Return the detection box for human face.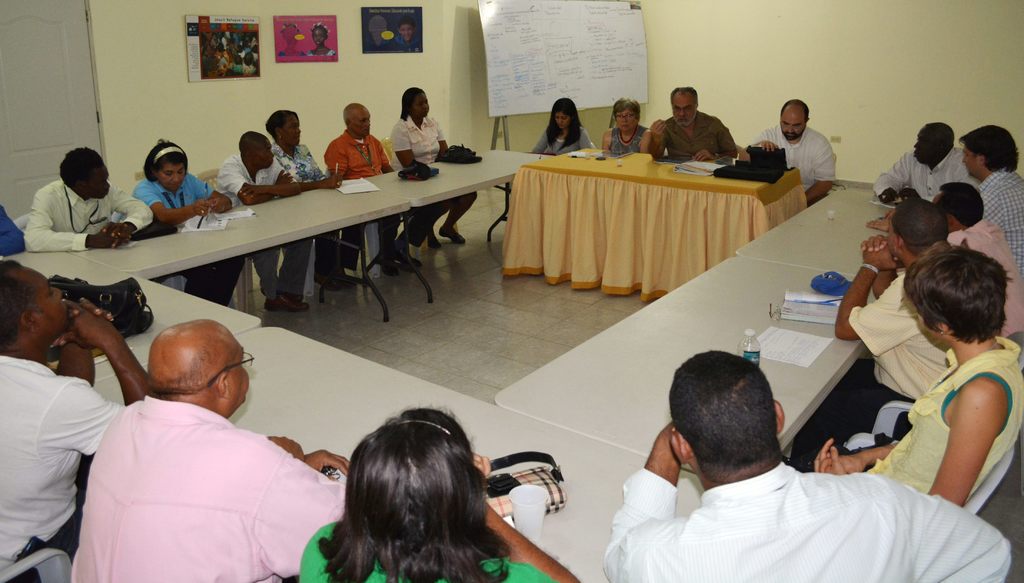
28 270 63 325.
